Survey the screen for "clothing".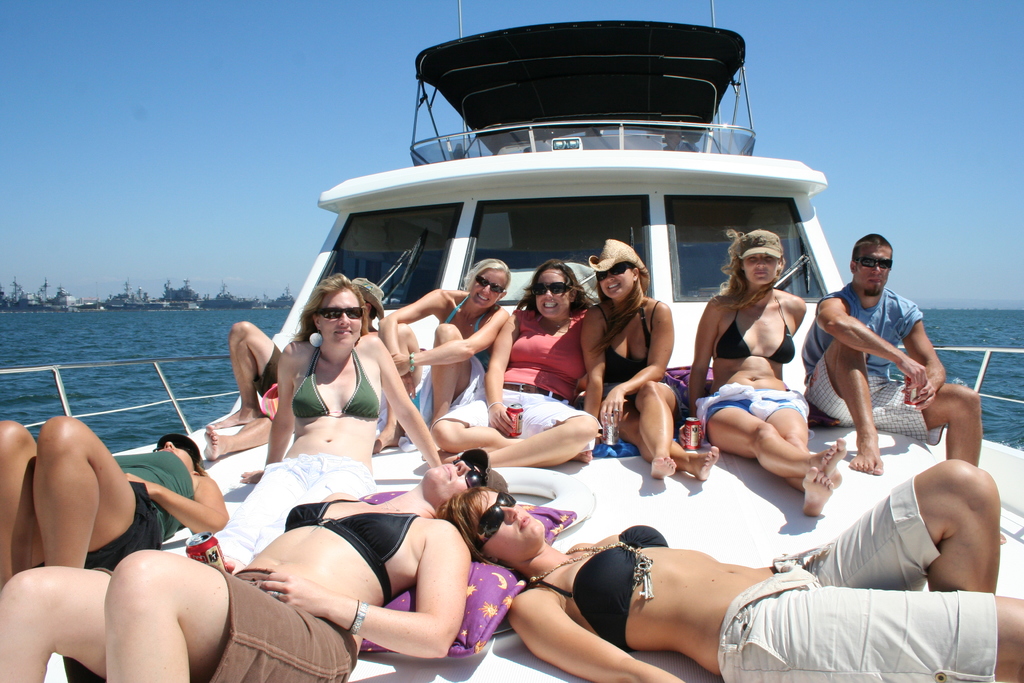
Survey found: (left=582, top=295, right=695, bottom=407).
